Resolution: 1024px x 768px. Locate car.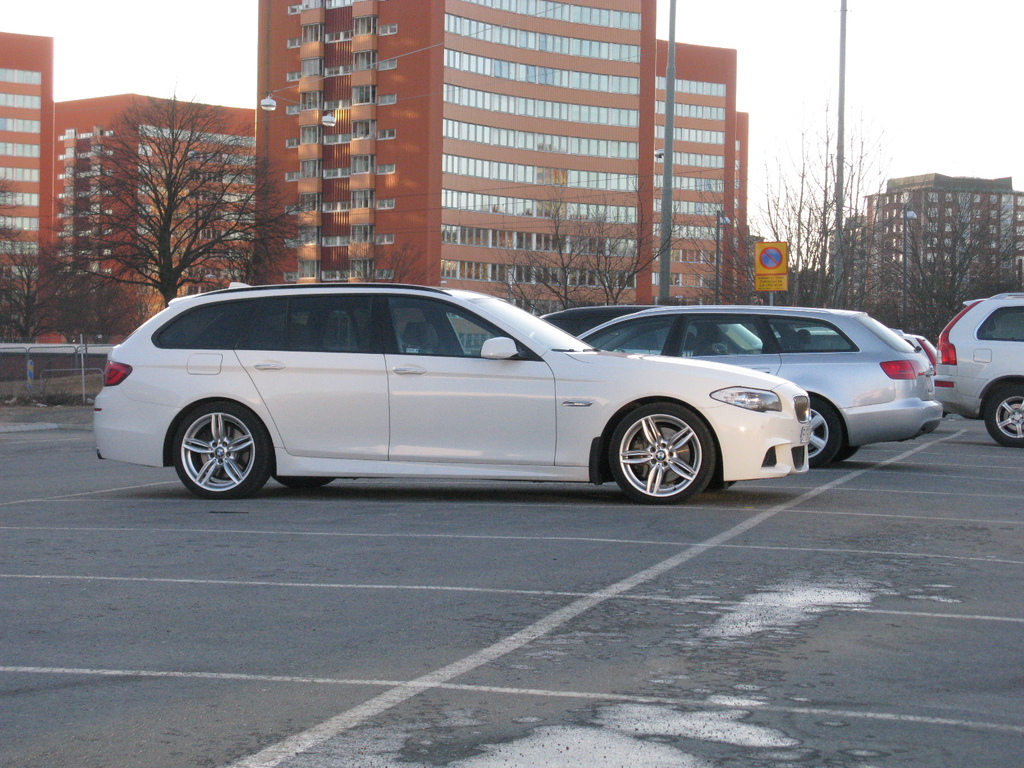
detection(536, 303, 762, 359).
